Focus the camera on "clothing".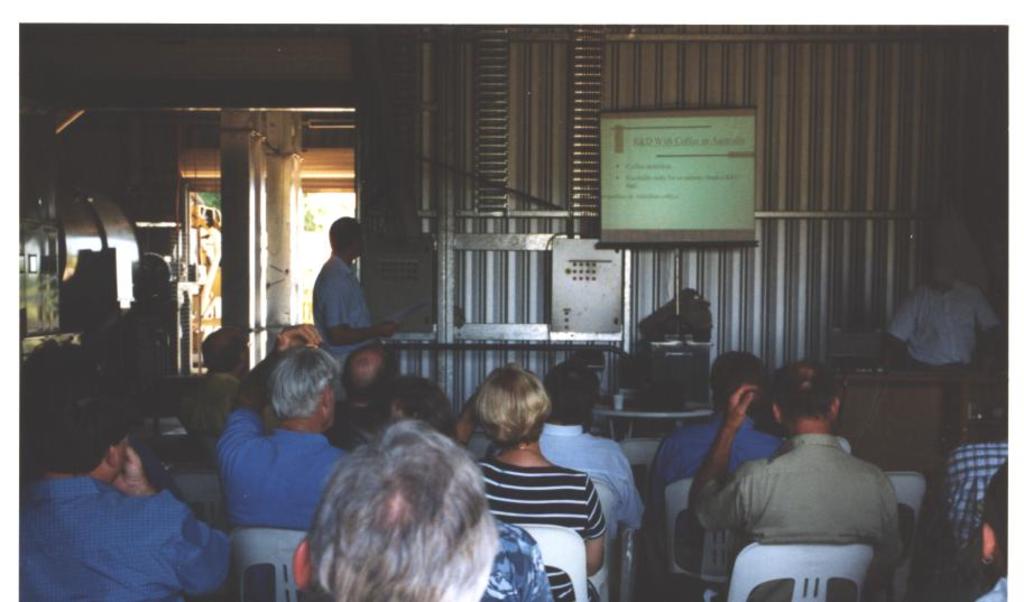
Focus region: crop(926, 428, 1014, 578).
